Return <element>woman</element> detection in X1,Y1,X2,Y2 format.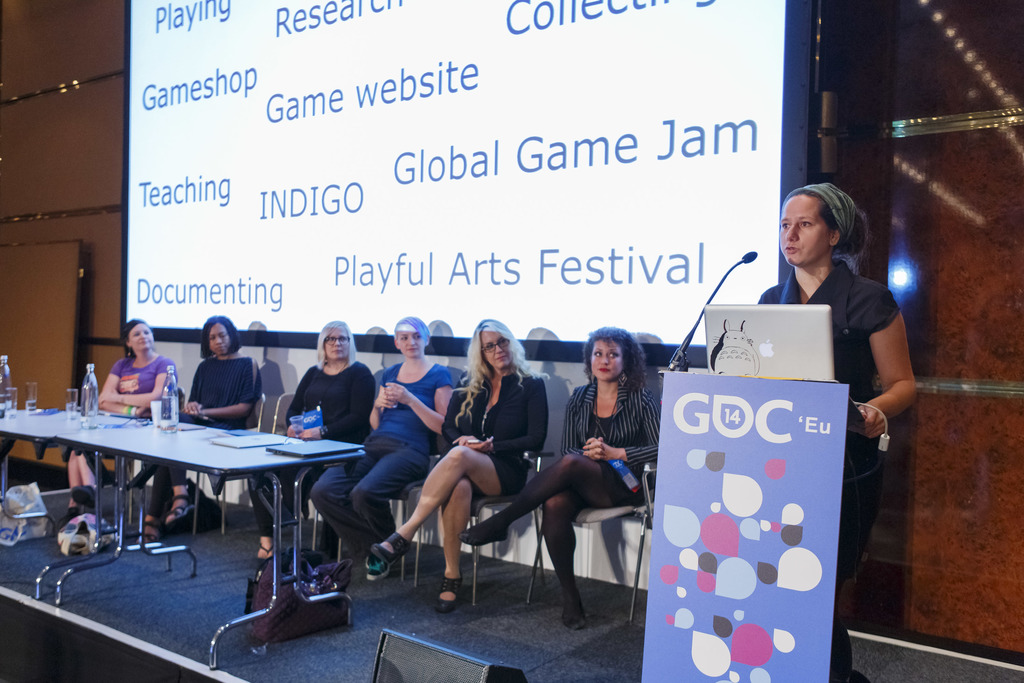
64,316,181,533.
